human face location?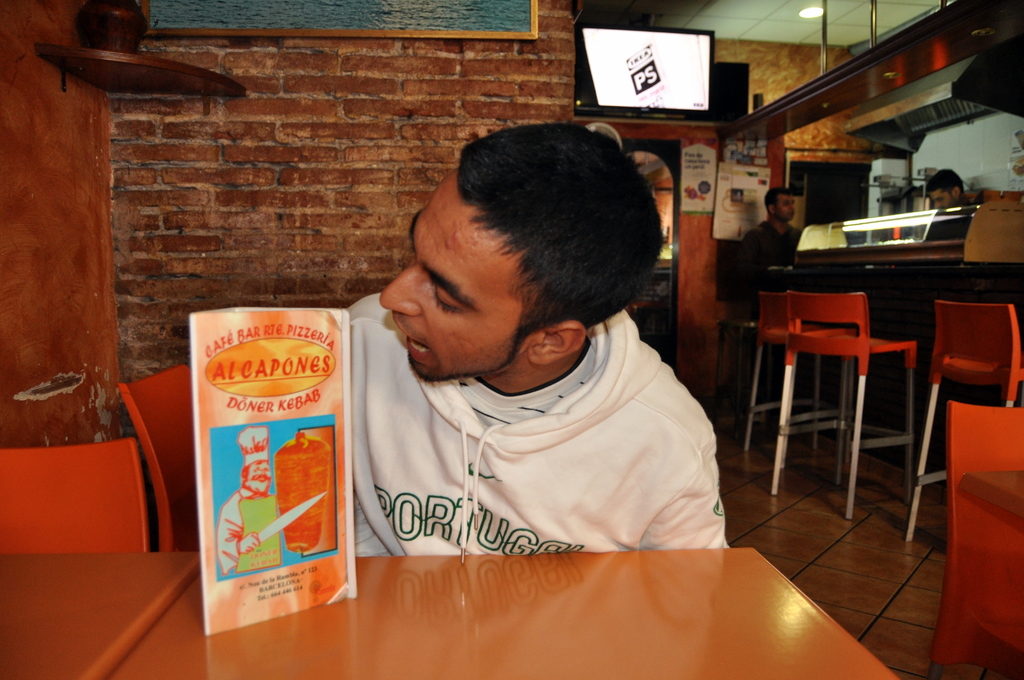
[x1=374, y1=166, x2=557, y2=387]
